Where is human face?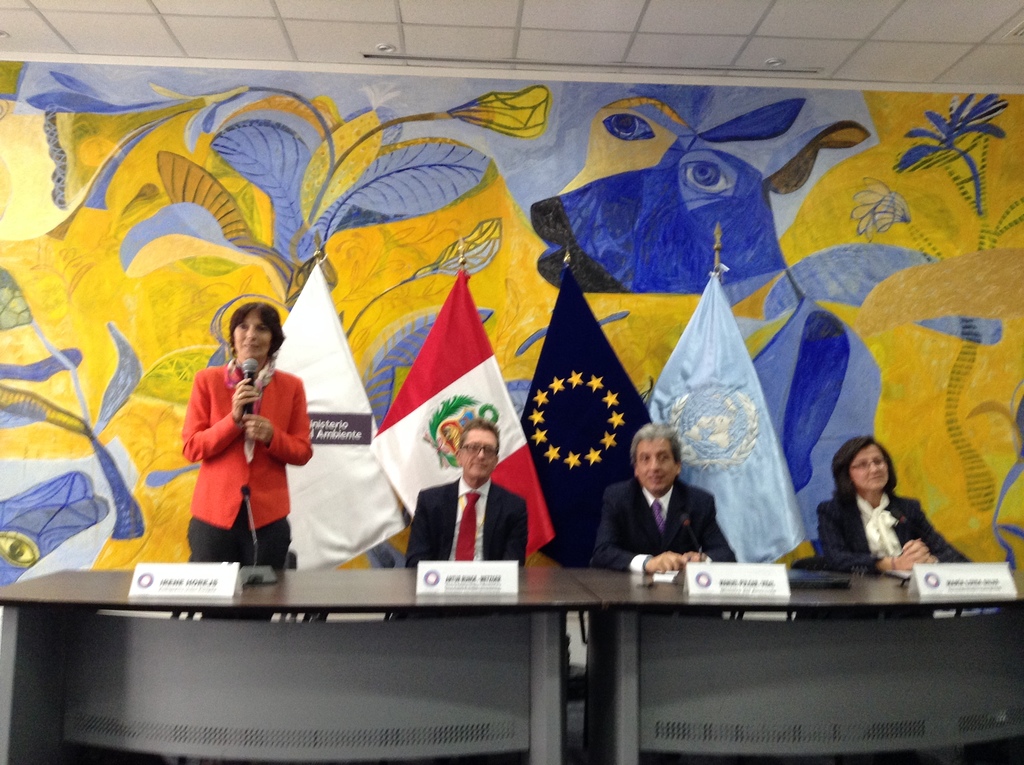
{"left": 851, "top": 444, "right": 887, "bottom": 488}.
